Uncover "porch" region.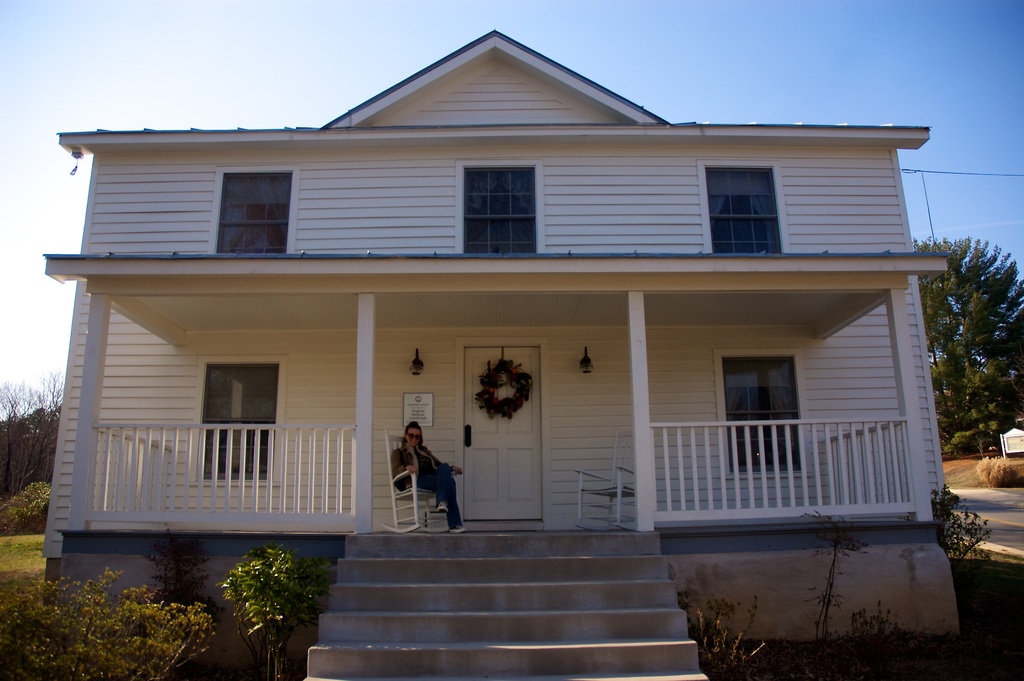
Uncovered: detection(56, 521, 937, 680).
